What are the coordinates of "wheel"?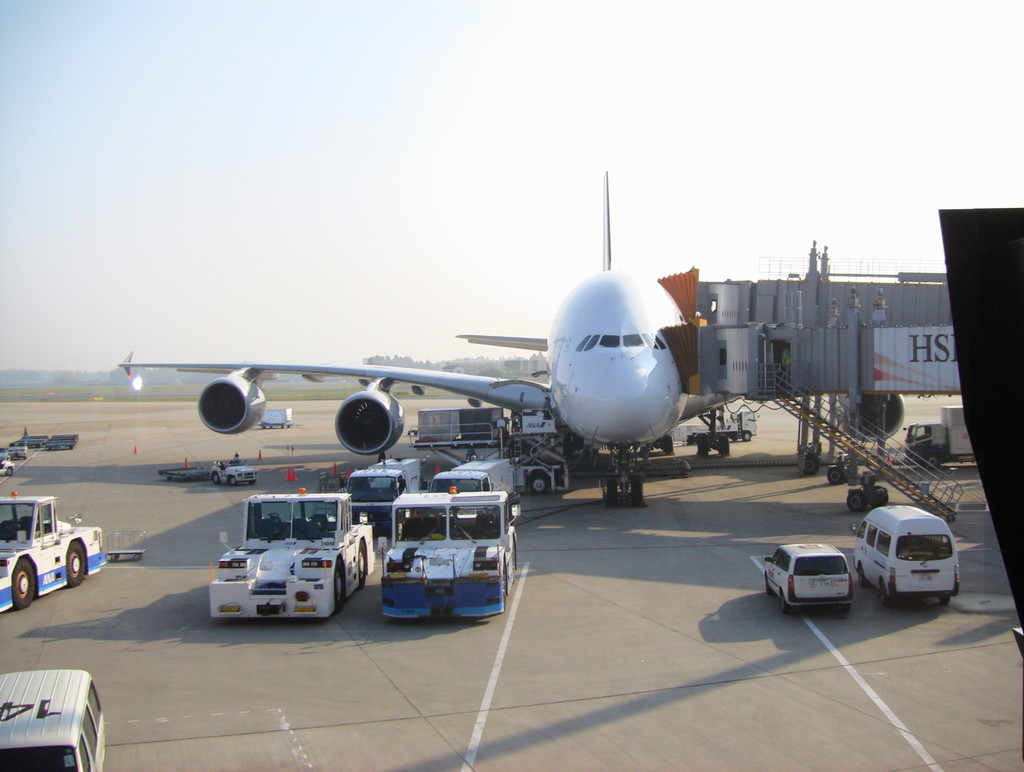
{"x1": 781, "y1": 595, "x2": 785, "y2": 612}.
